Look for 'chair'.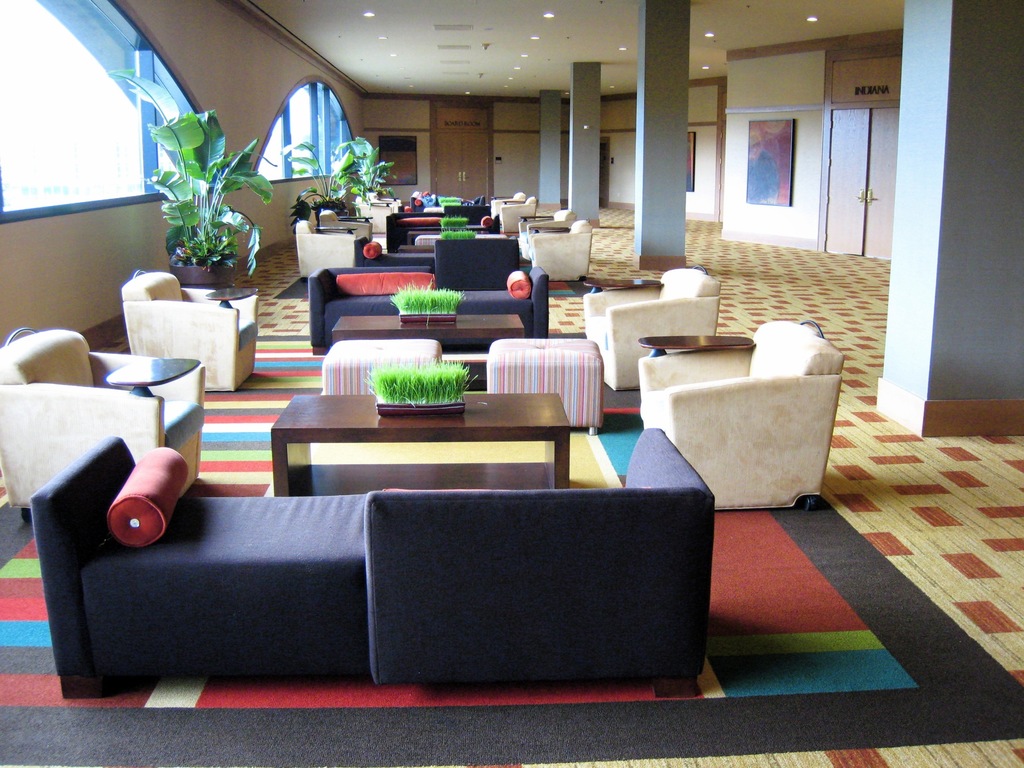
Found: detection(513, 209, 579, 262).
